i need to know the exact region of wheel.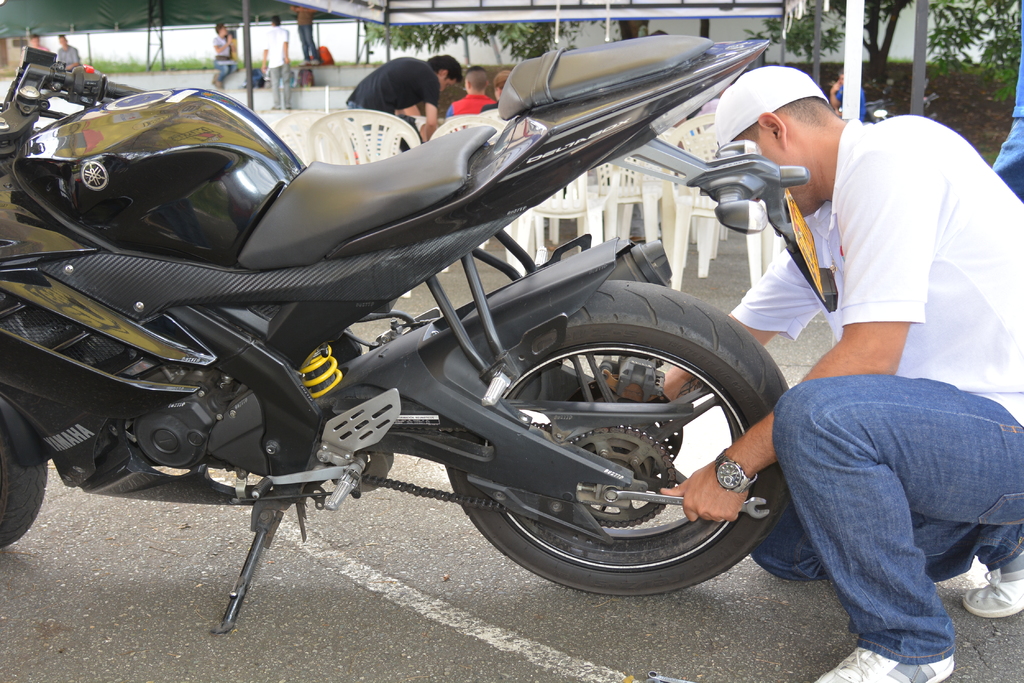
Region: <region>0, 431, 47, 556</region>.
